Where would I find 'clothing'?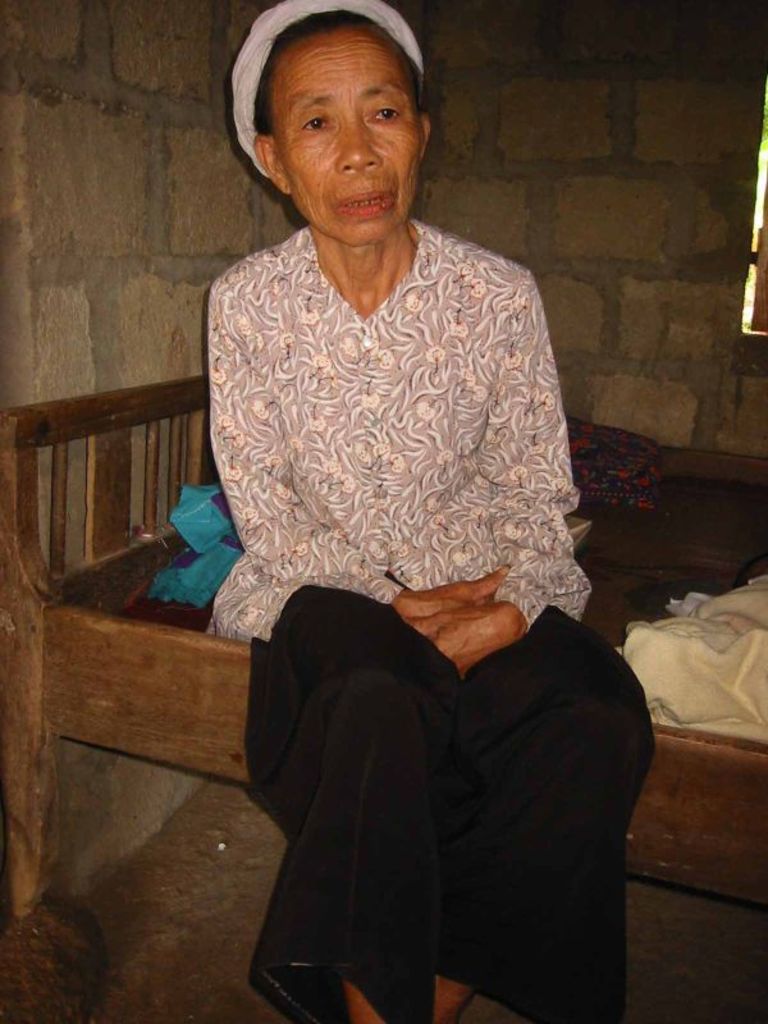
At (187,210,655,1023).
